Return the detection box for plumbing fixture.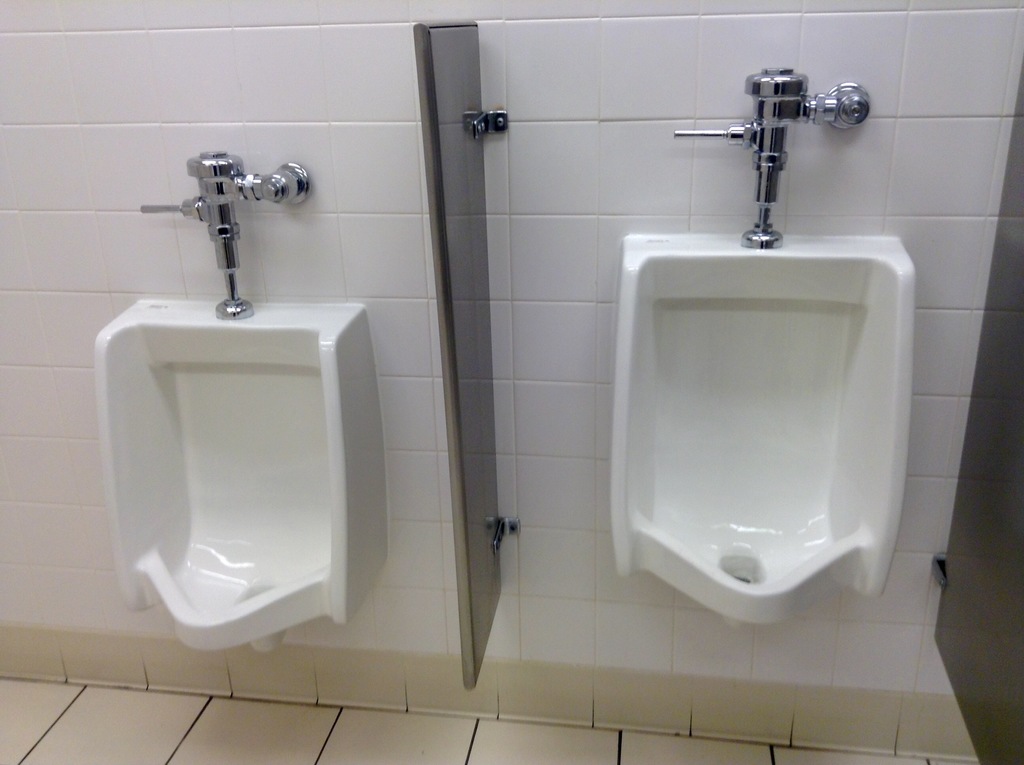
672/64/875/255.
